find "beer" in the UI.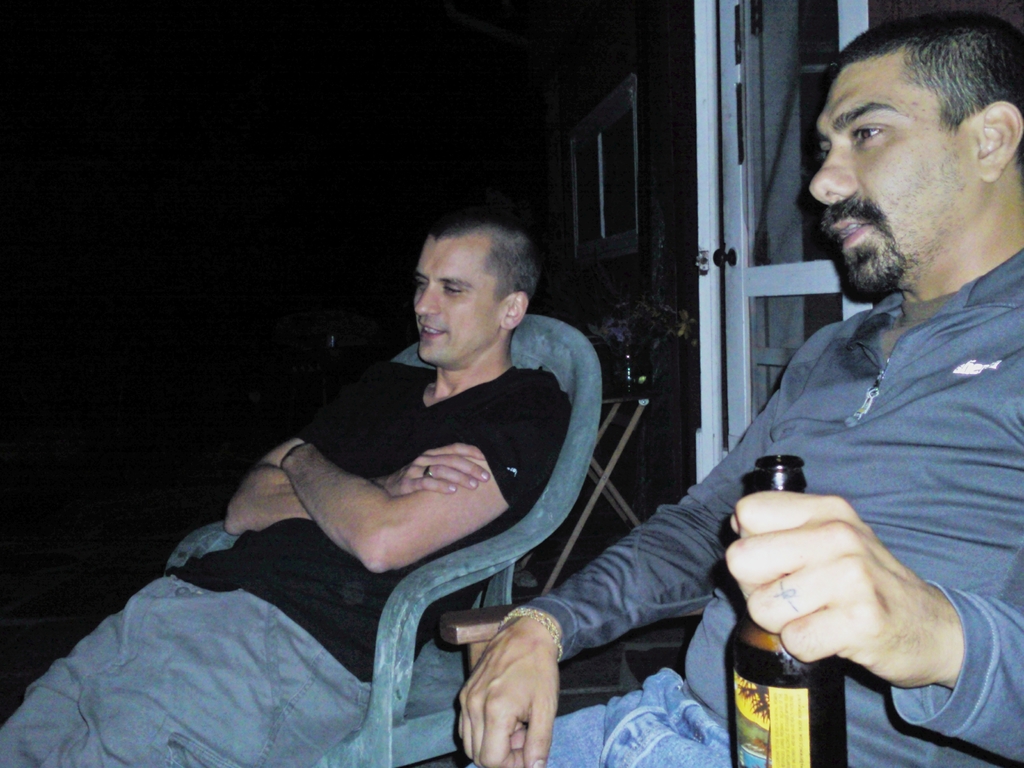
UI element at BBox(732, 453, 847, 767).
